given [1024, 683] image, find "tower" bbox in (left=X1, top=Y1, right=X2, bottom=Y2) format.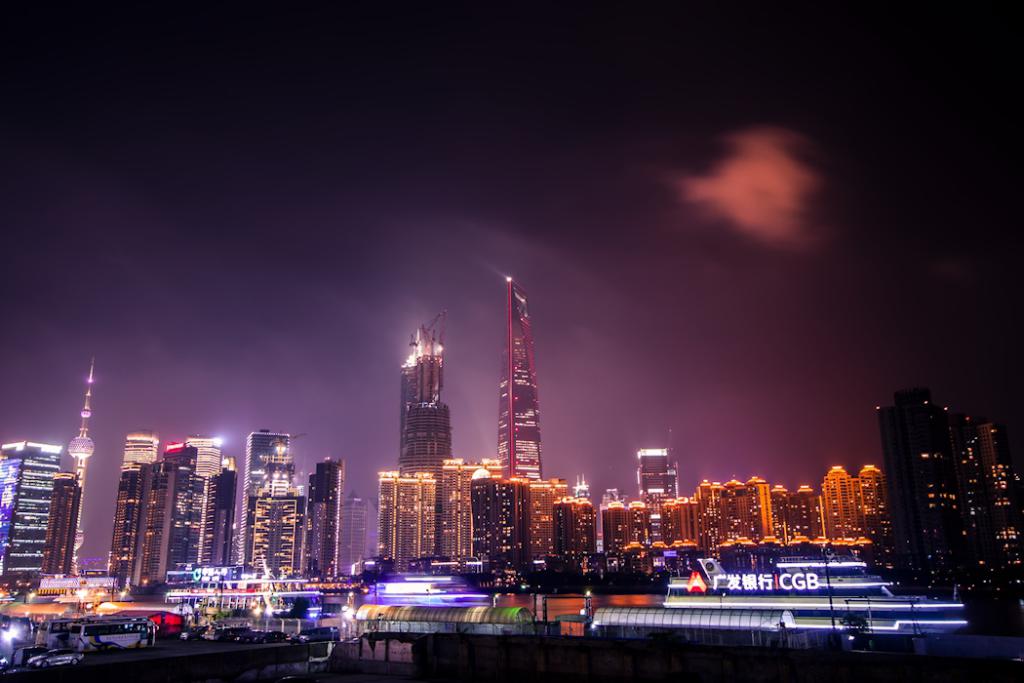
(left=115, top=449, right=184, bottom=595).
